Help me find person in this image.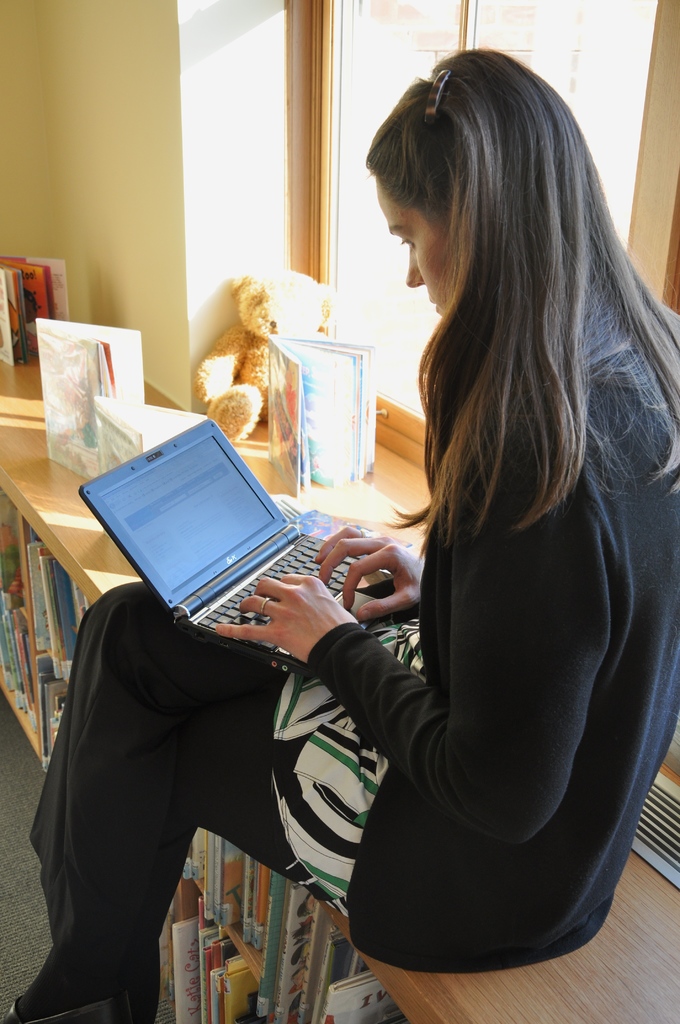
Found it: bbox=(4, 40, 679, 1023).
